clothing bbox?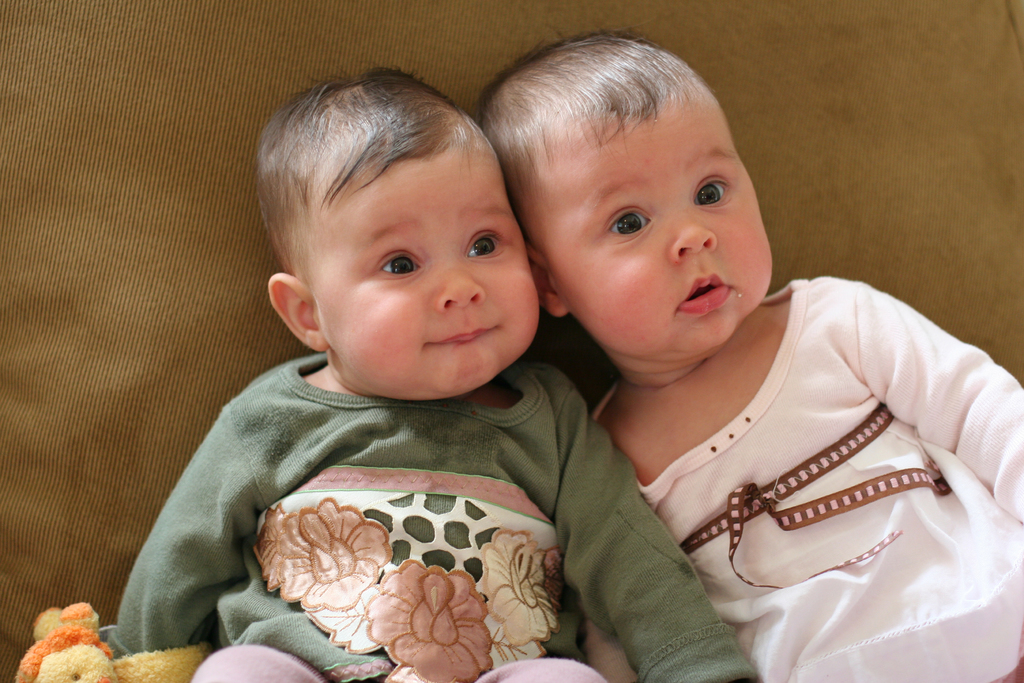
Rect(556, 288, 1023, 652)
